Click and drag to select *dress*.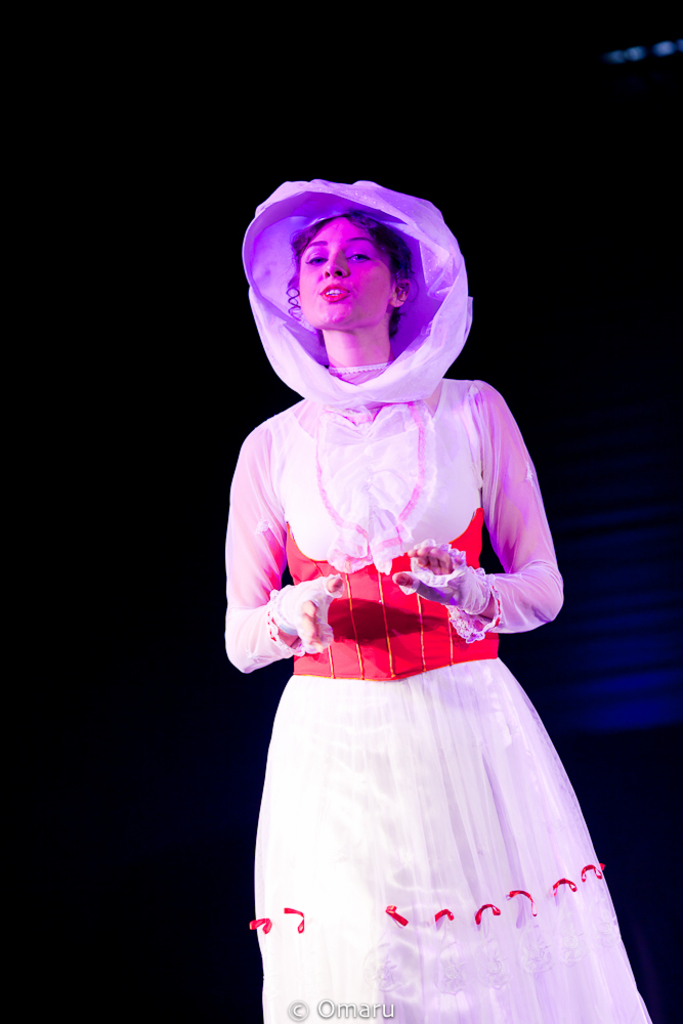
Selection: [left=201, top=270, right=664, bottom=1016].
